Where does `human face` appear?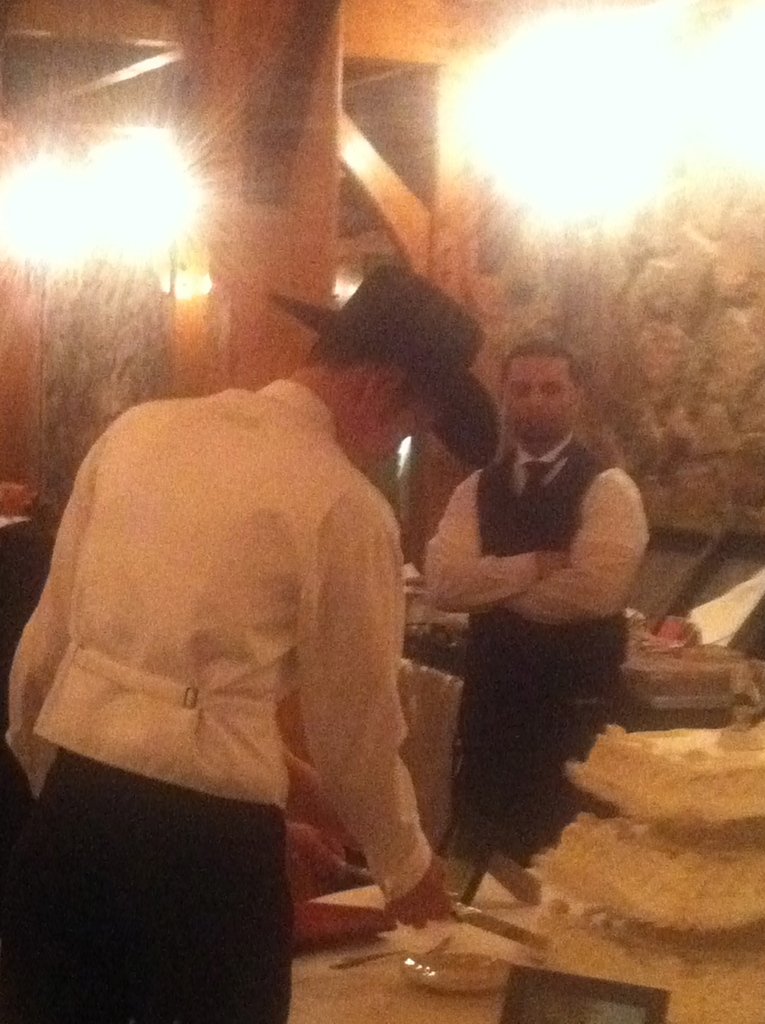
Appears at bbox=[358, 398, 446, 476].
